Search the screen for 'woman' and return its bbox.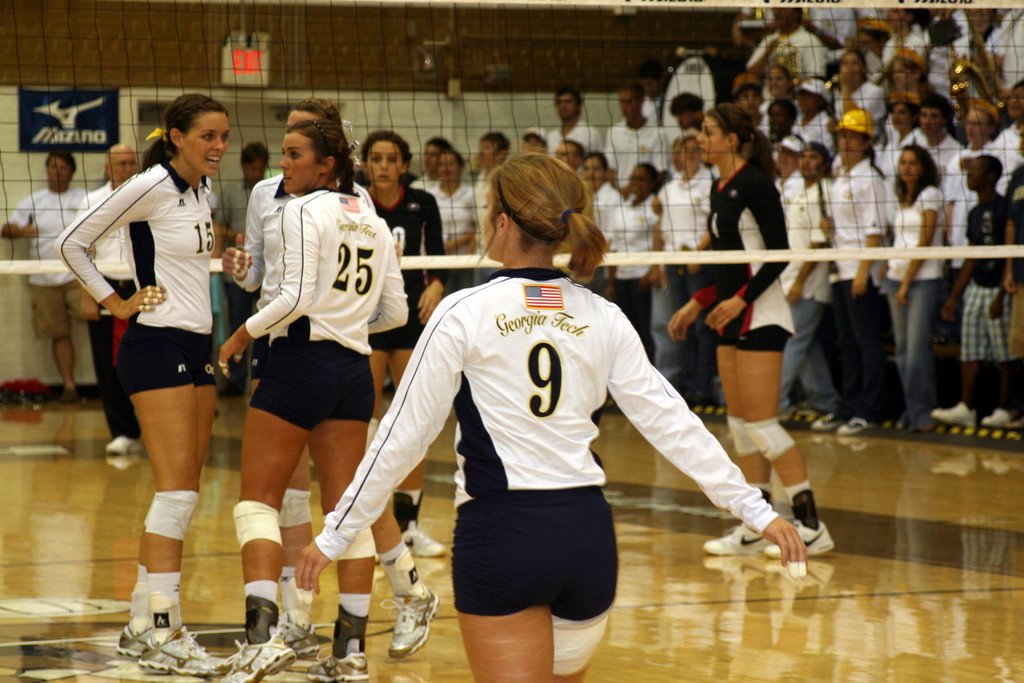
Found: select_region(219, 120, 405, 682).
